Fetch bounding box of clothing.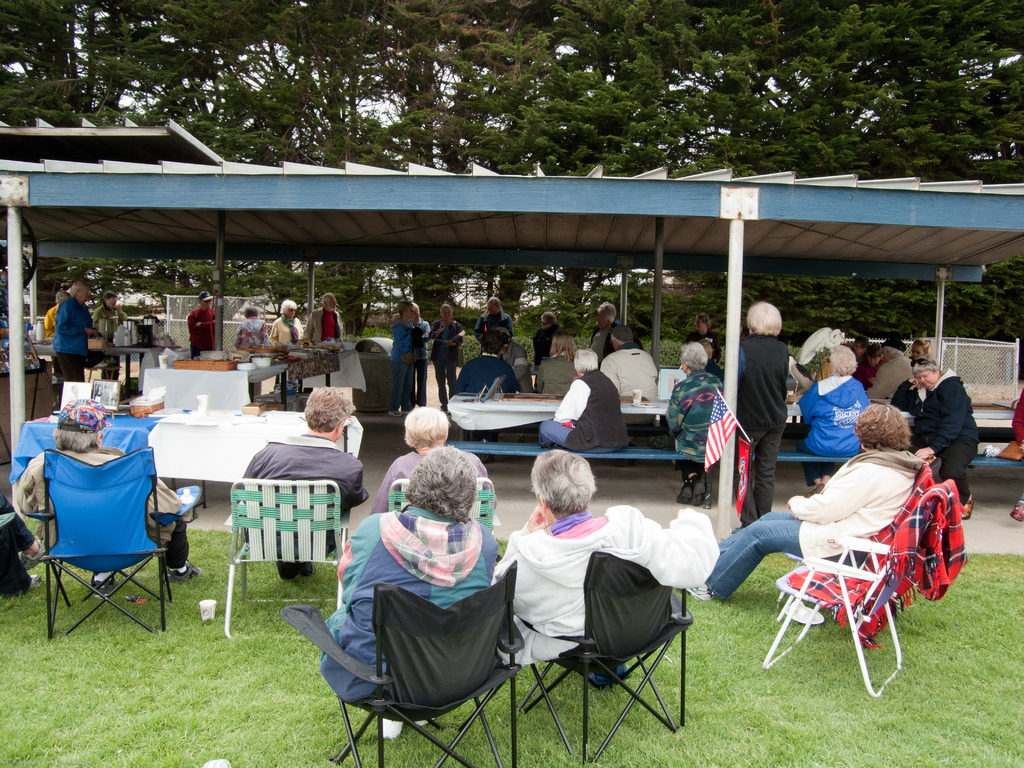
Bbox: 308:307:345:344.
